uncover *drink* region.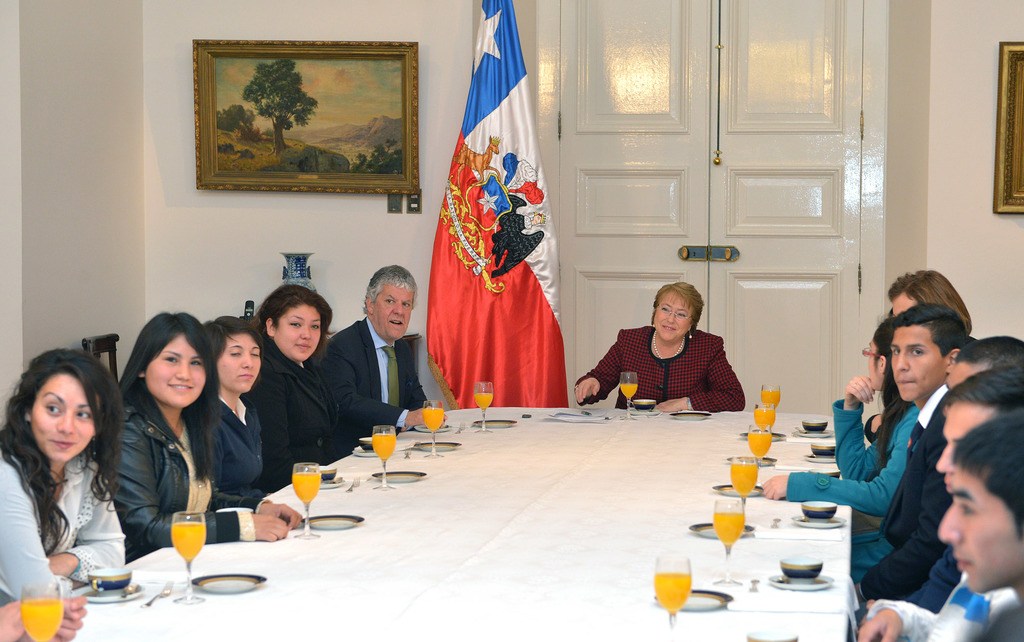
Uncovered: bbox=[19, 601, 65, 641].
